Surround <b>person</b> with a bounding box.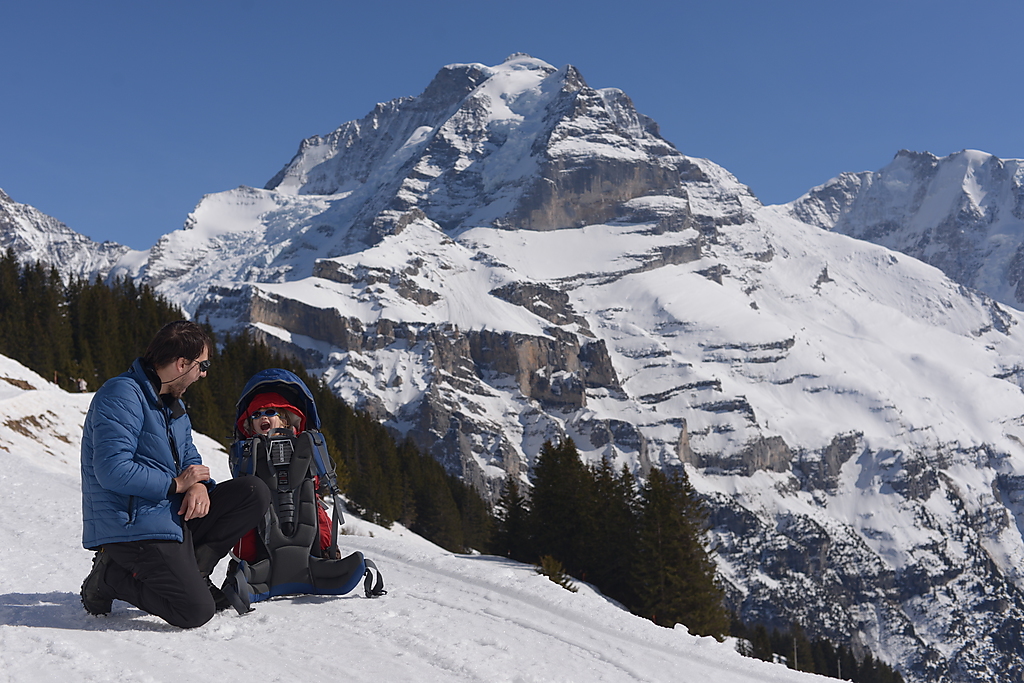
box=[74, 317, 273, 620].
